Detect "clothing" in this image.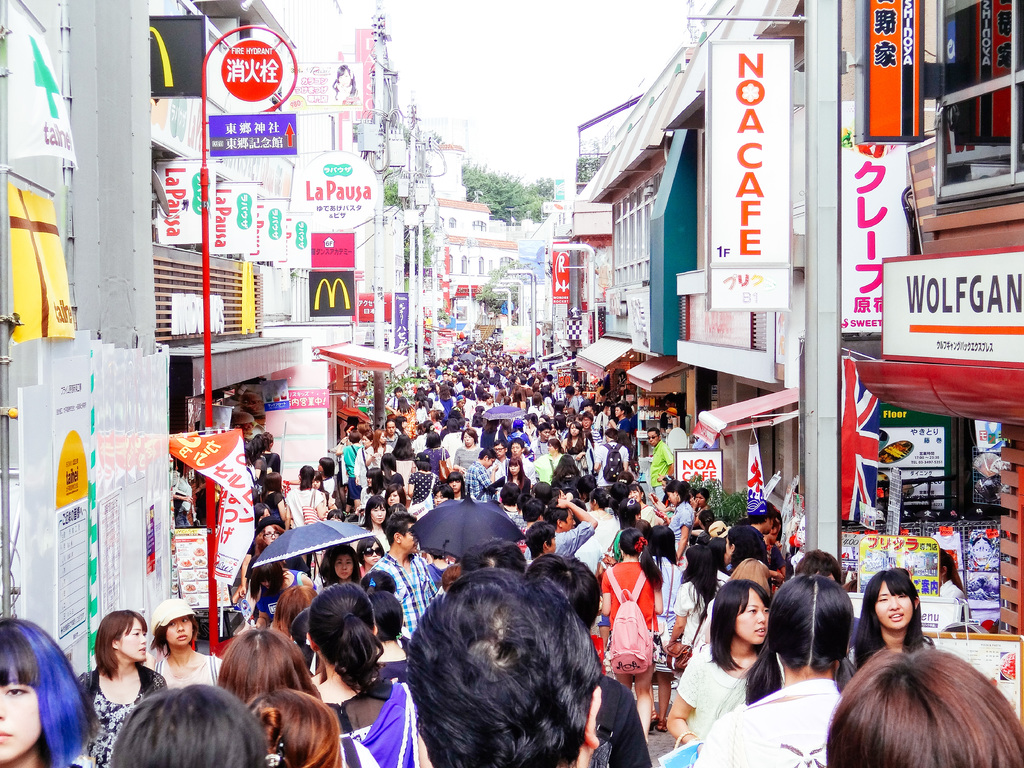
Detection: crop(693, 504, 710, 519).
